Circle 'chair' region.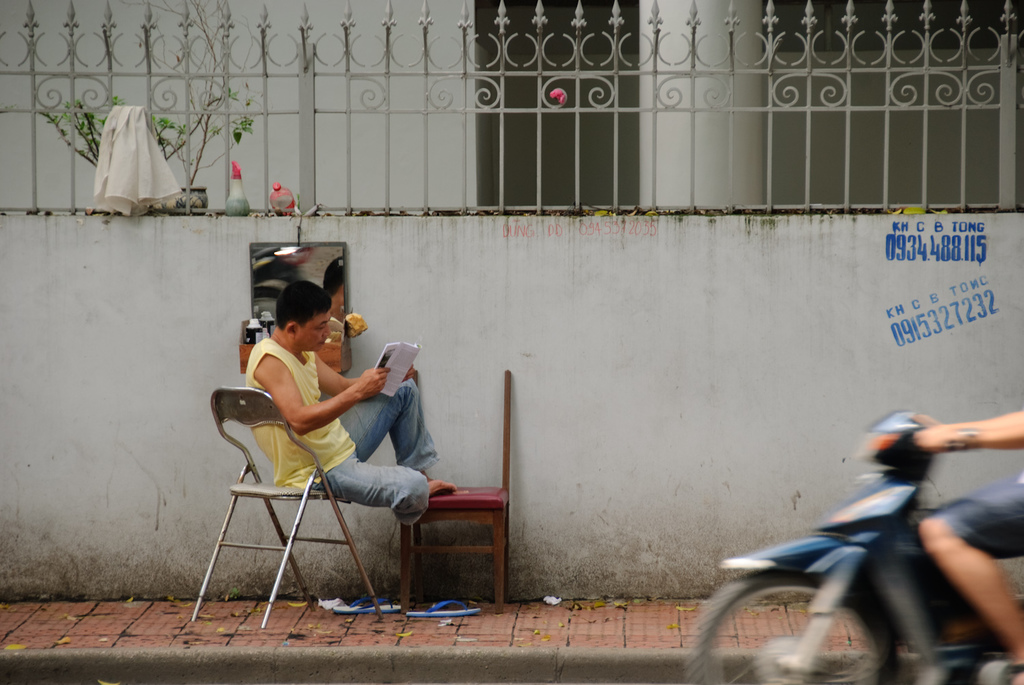
Region: Rect(403, 368, 509, 615).
